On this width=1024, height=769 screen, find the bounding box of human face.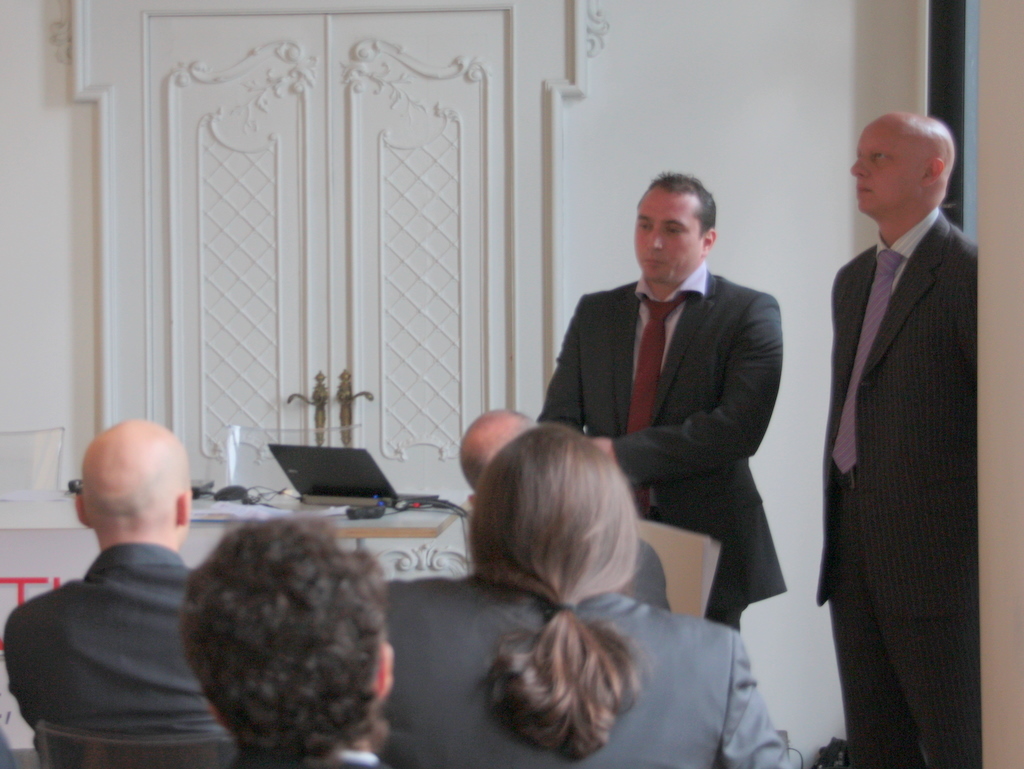
Bounding box: [851,130,925,213].
